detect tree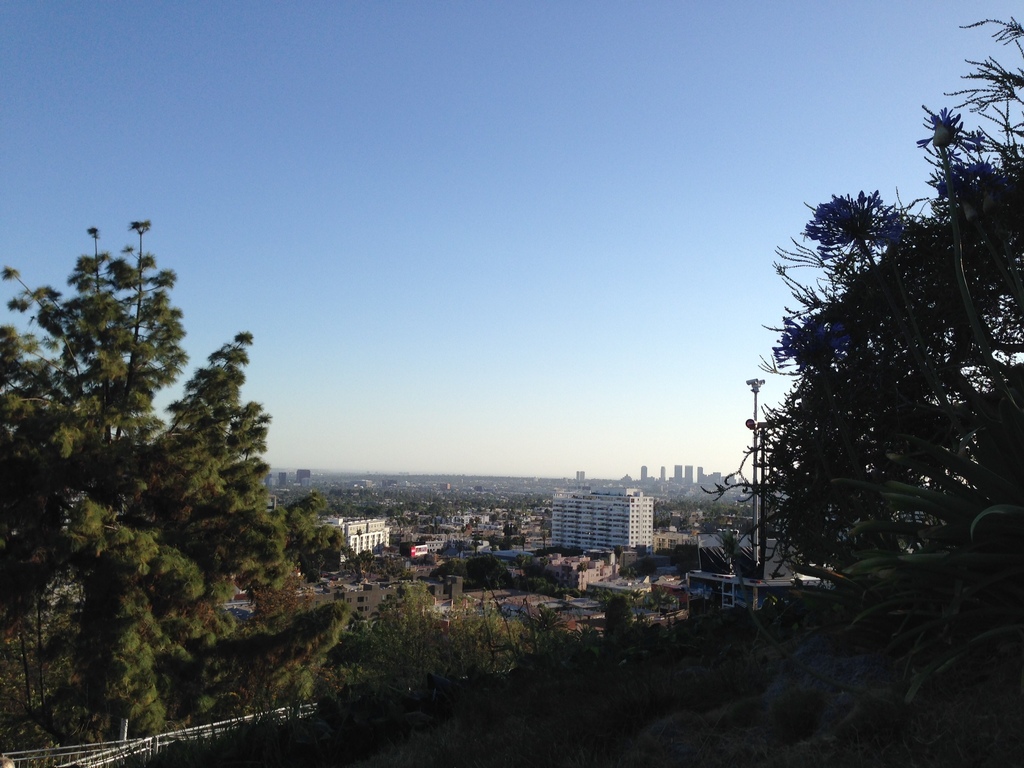
region(0, 214, 354, 746)
